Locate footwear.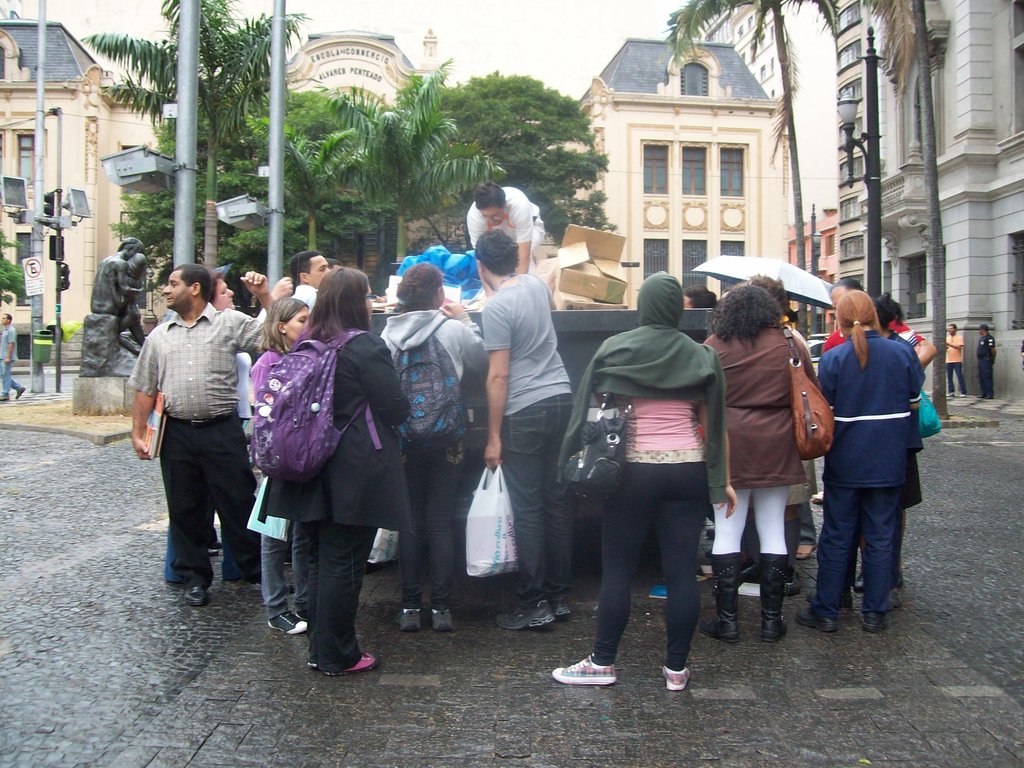
Bounding box: crop(791, 540, 816, 561).
